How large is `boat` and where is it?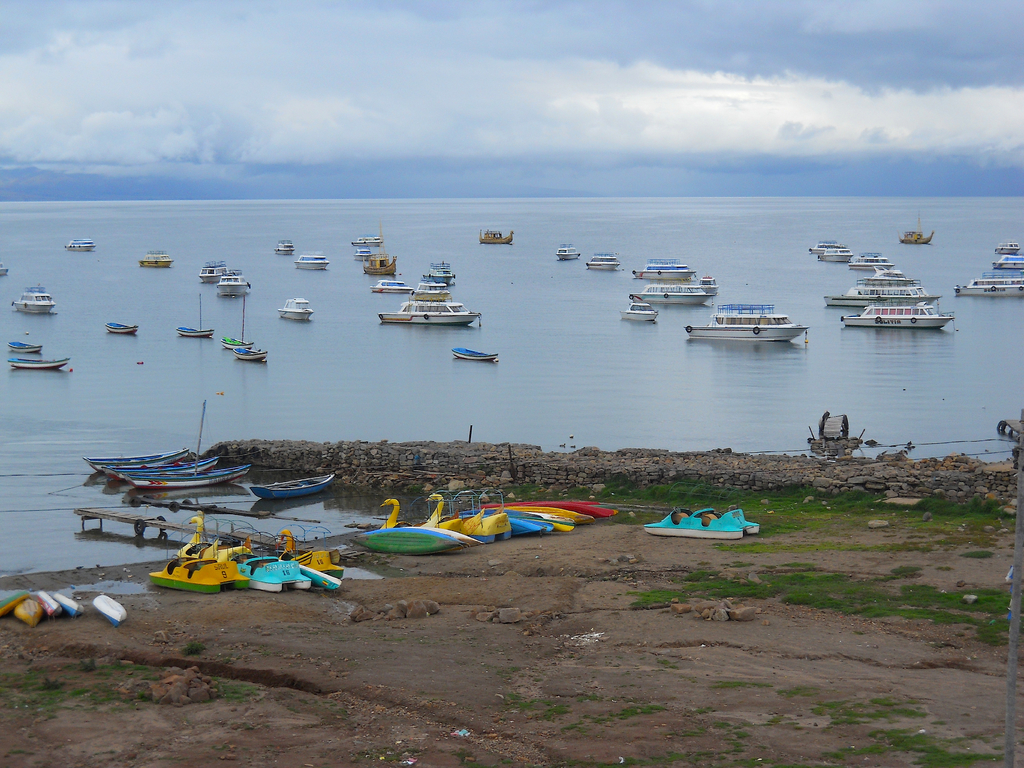
Bounding box: {"left": 413, "top": 276, "right": 451, "bottom": 302}.
